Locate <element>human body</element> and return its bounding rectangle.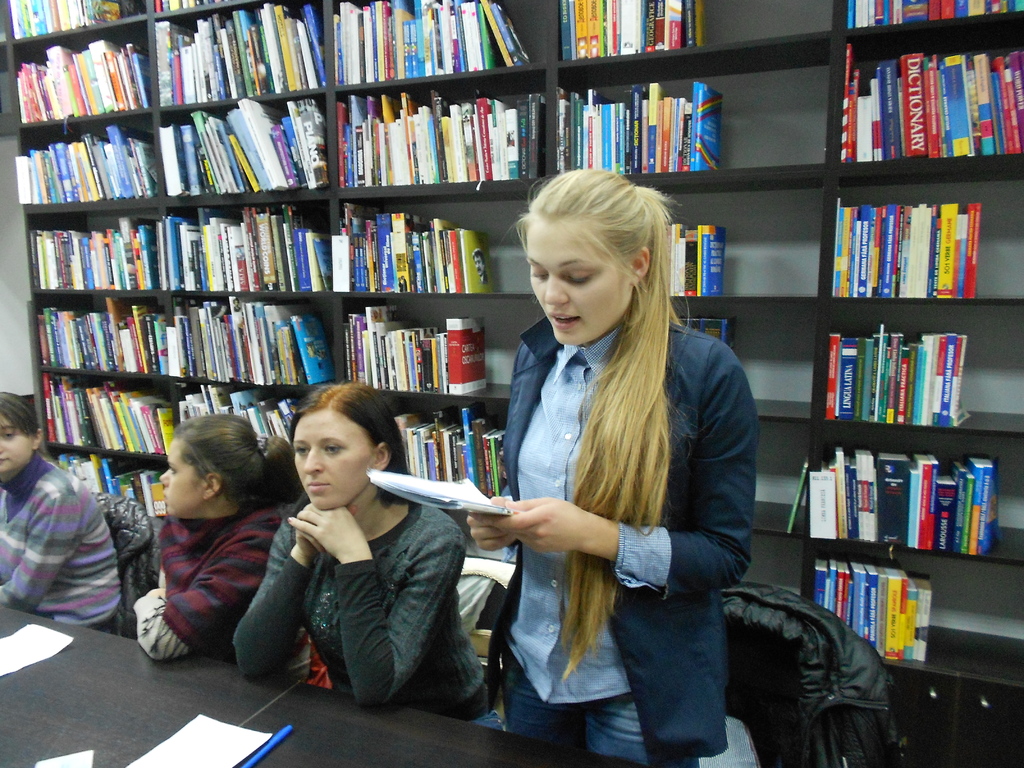
(left=0, top=450, right=124, bottom=638).
